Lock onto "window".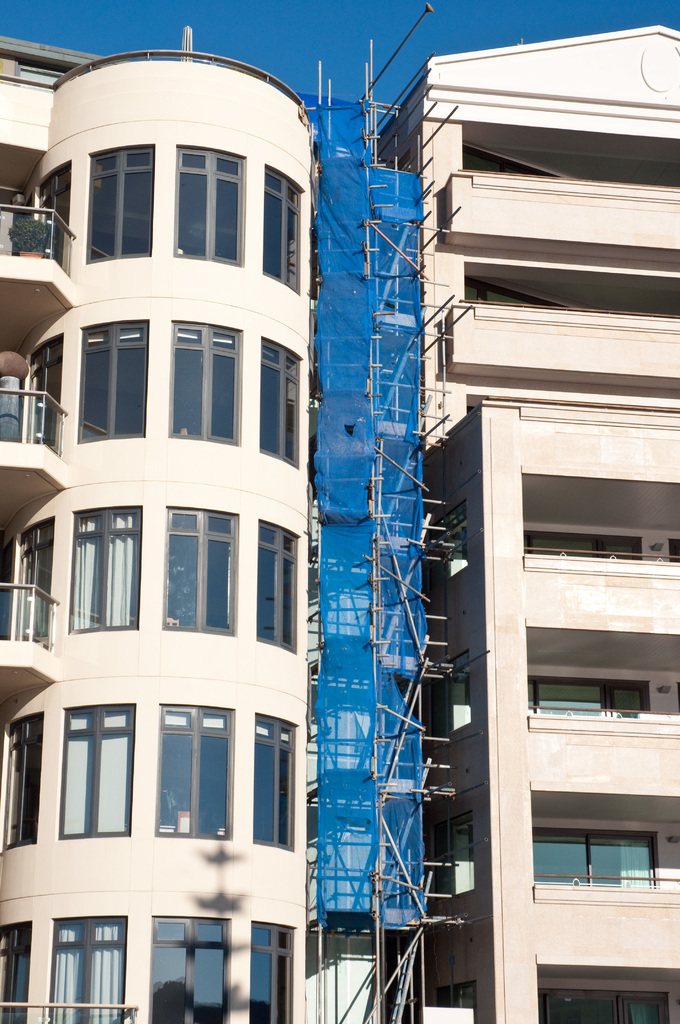
Locked: bbox=[257, 338, 301, 469].
